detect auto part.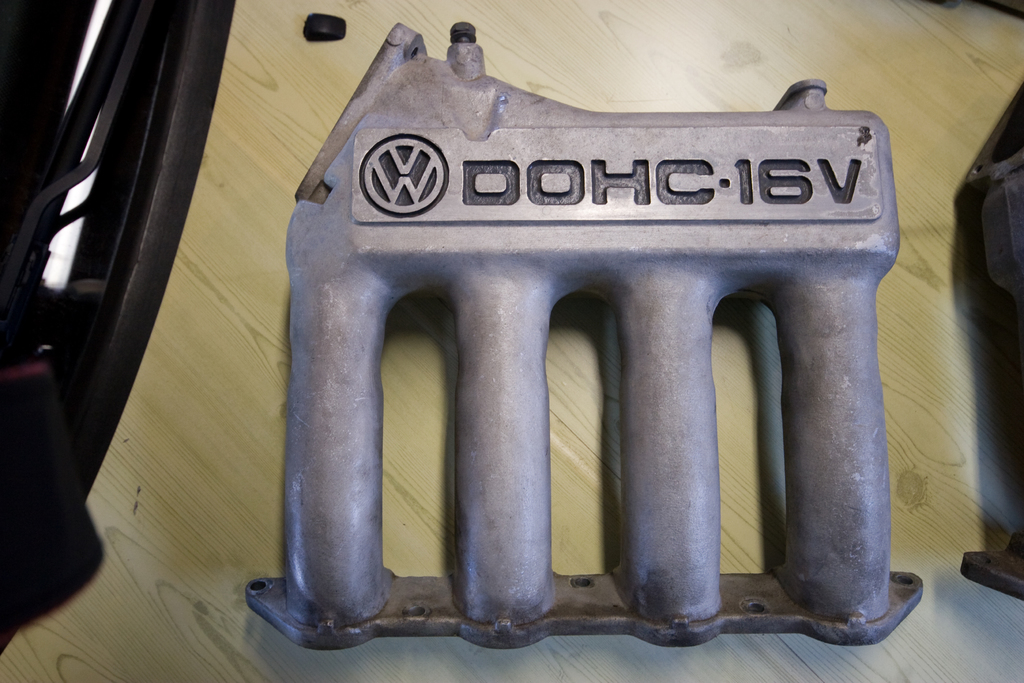
Detected at bbox=[244, 16, 922, 652].
